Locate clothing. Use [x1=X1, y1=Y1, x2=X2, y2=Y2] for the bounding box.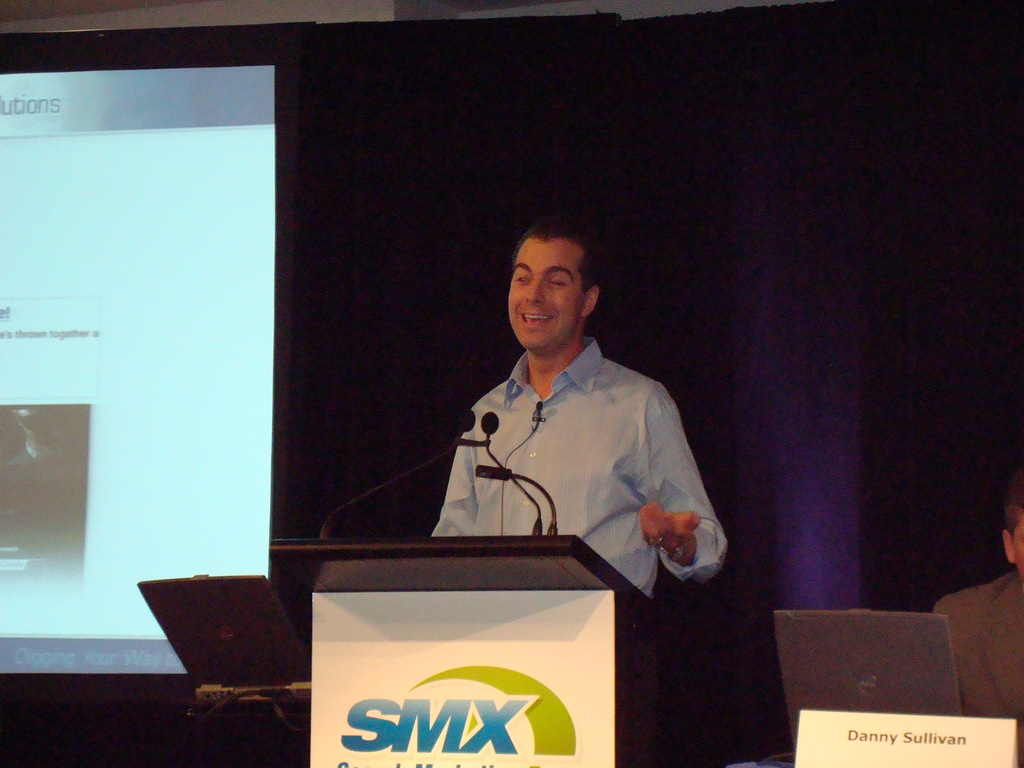
[x1=932, y1=566, x2=1023, y2=767].
